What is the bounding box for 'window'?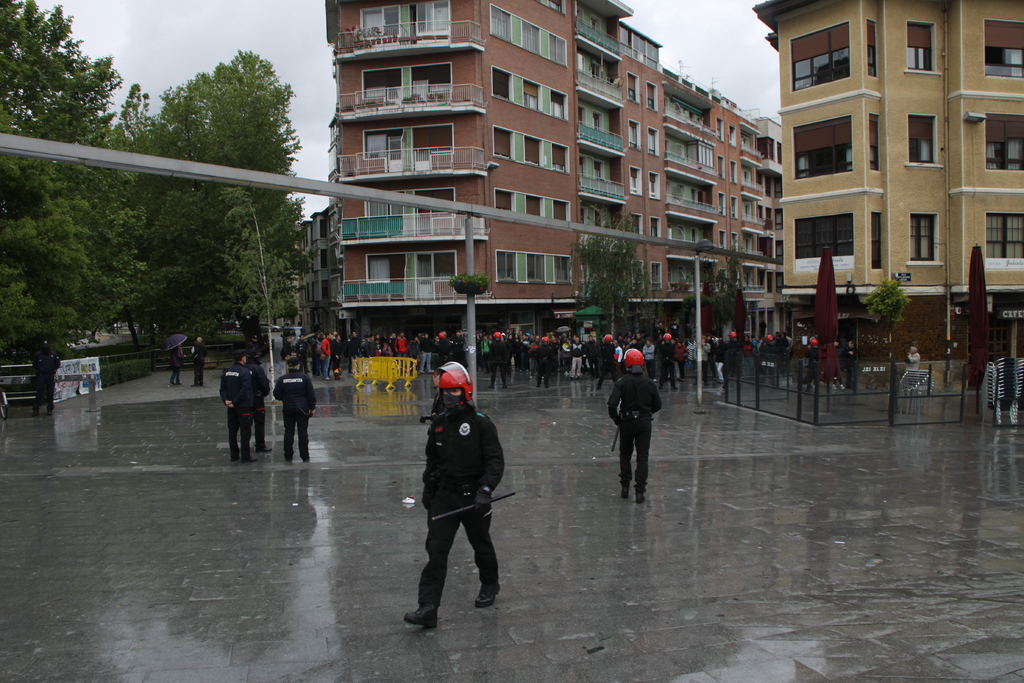
select_region(774, 179, 781, 200).
